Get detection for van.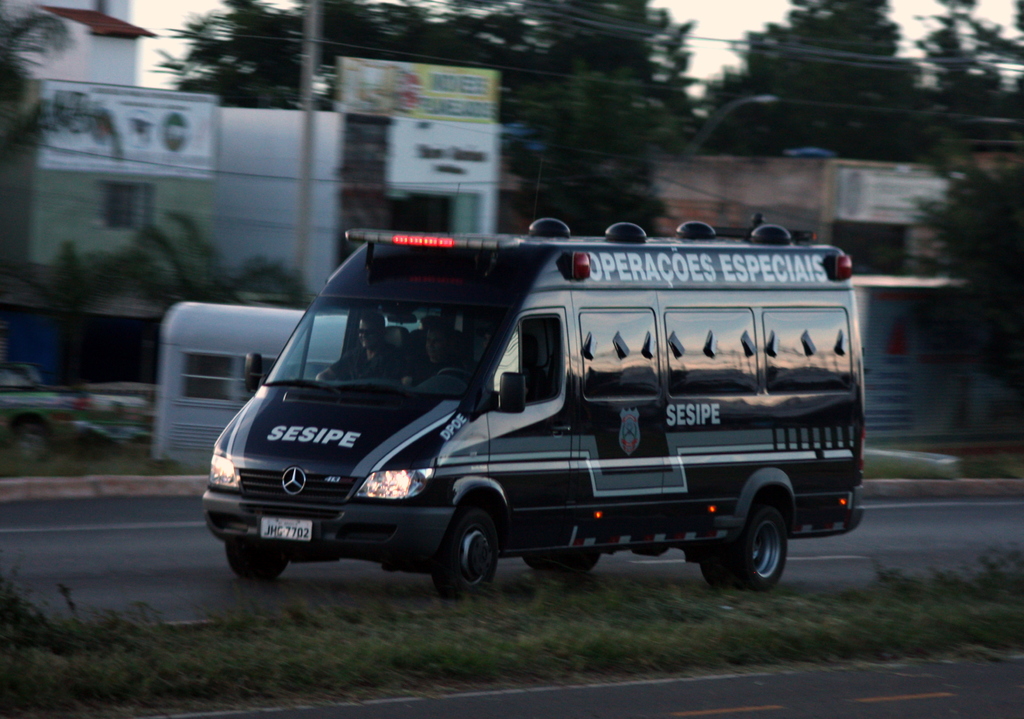
Detection: x1=150 y1=300 x2=353 y2=462.
